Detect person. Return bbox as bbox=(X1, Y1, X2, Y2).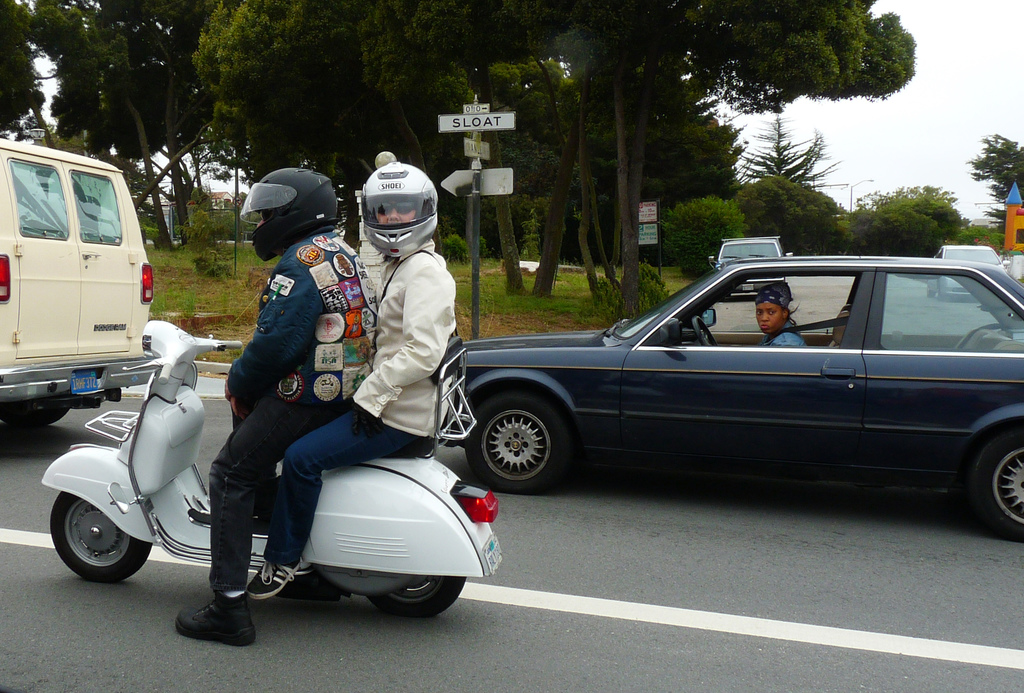
bbox=(243, 164, 459, 607).
